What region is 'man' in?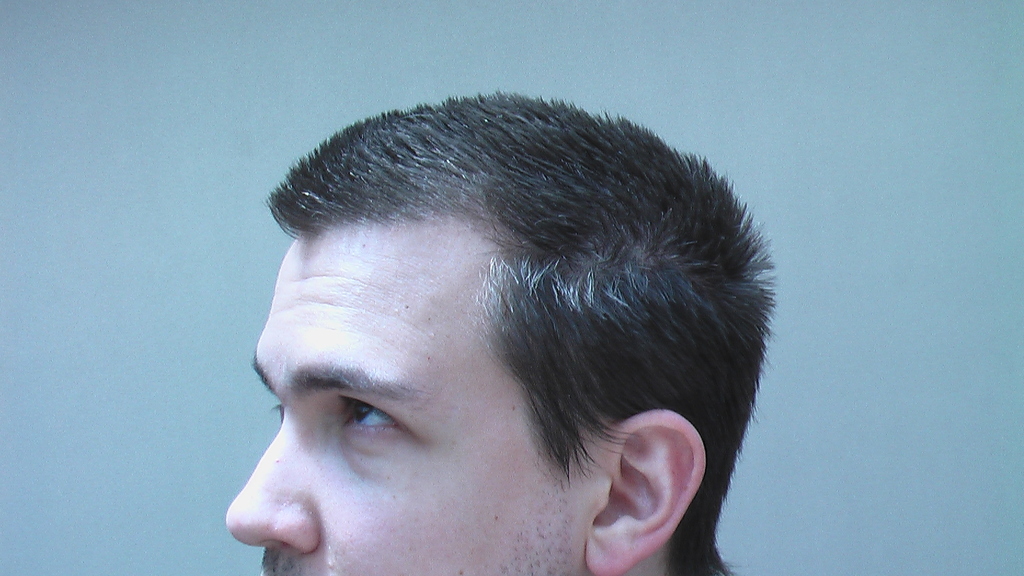
BBox(227, 89, 775, 575).
